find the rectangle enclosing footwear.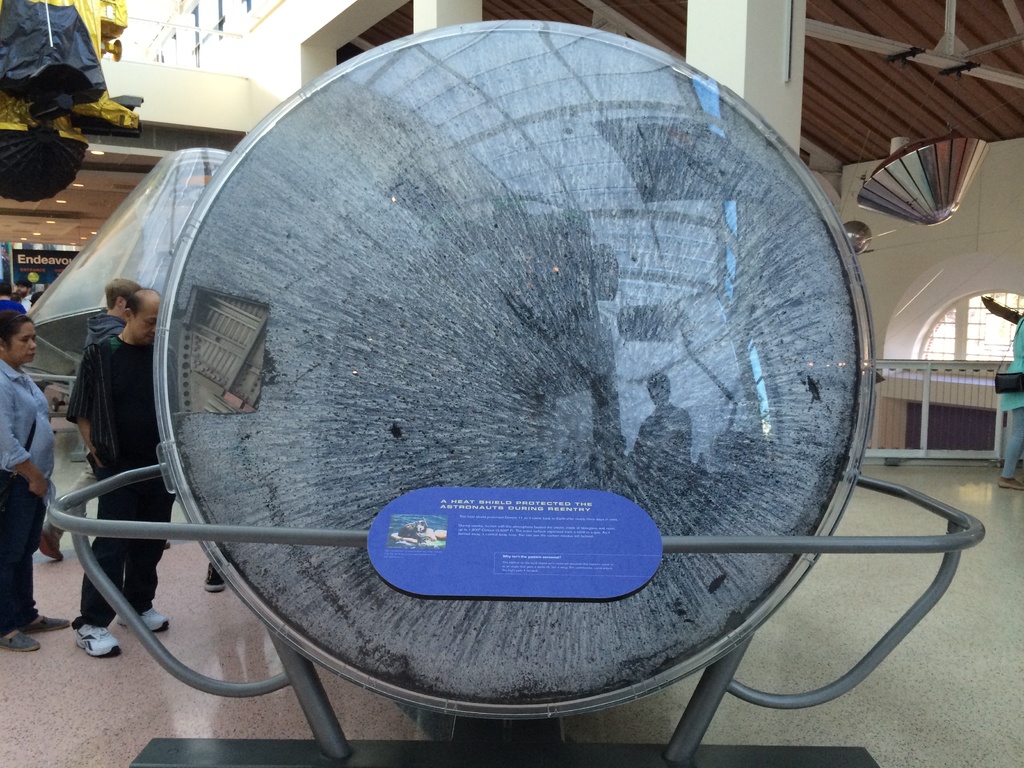
(38,527,66,561).
